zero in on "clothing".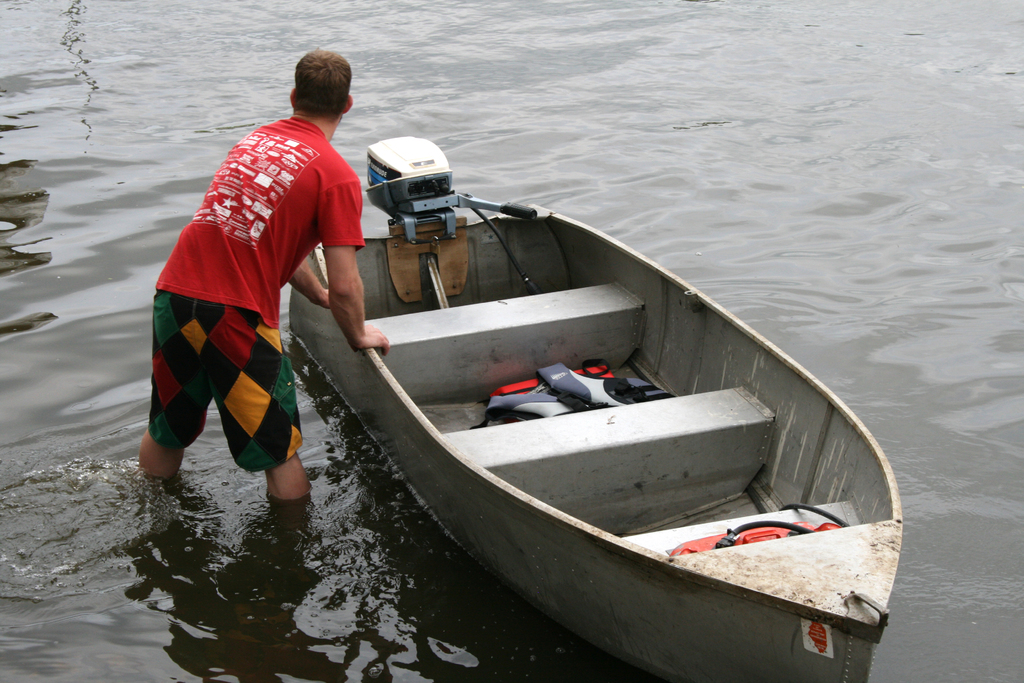
Zeroed in: BBox(145, 110, 360, 483).
